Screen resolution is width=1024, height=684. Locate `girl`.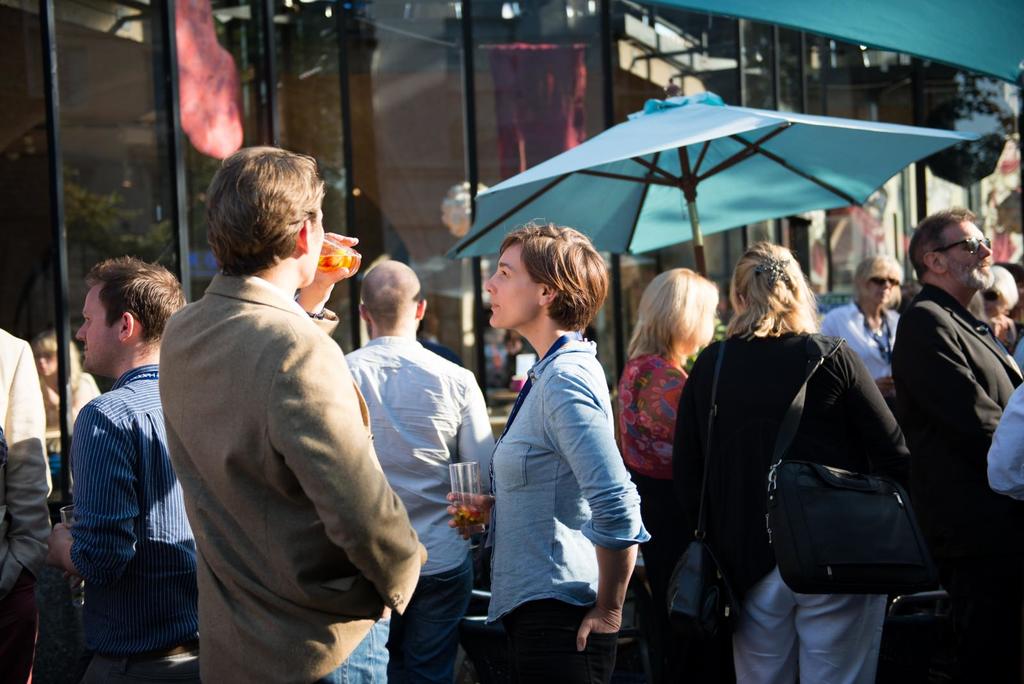
Rect(447, 216, 650, 683).
